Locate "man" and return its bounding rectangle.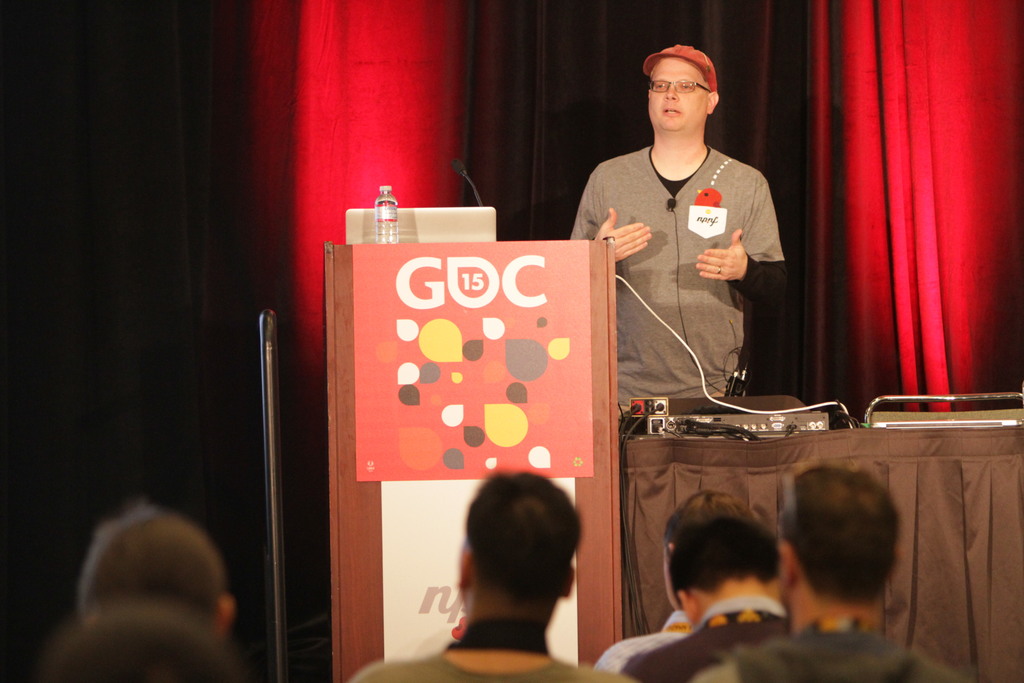
BBox(623, 499, 789, 682).
